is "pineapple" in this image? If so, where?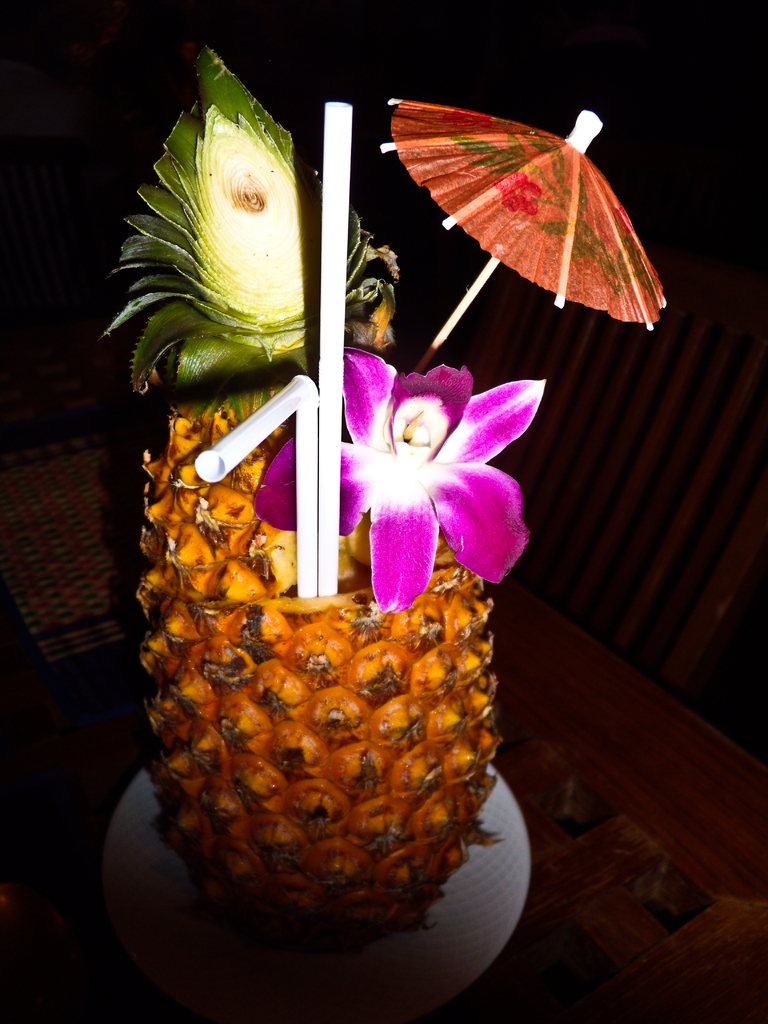
Yes, at x1=99, y1=43, x2=506, y2=945.
